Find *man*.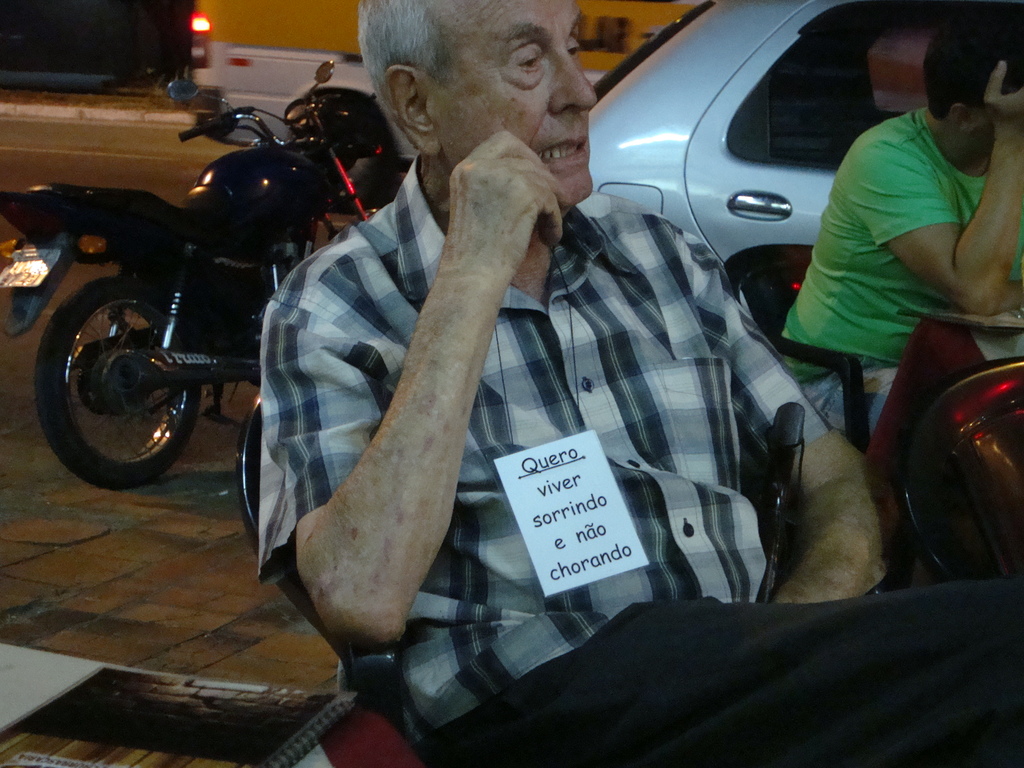
[x1=777, y1=28, x2=1013, y2=447].
